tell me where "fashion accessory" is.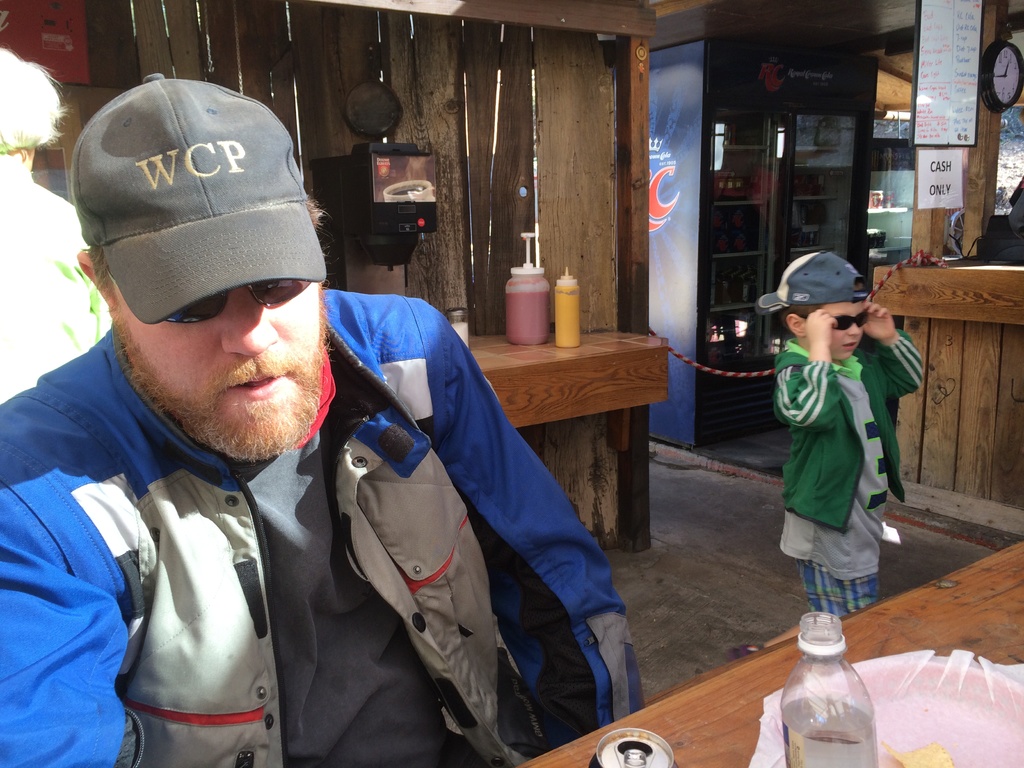
"fashion accessory" is at [68,73,332,326].
